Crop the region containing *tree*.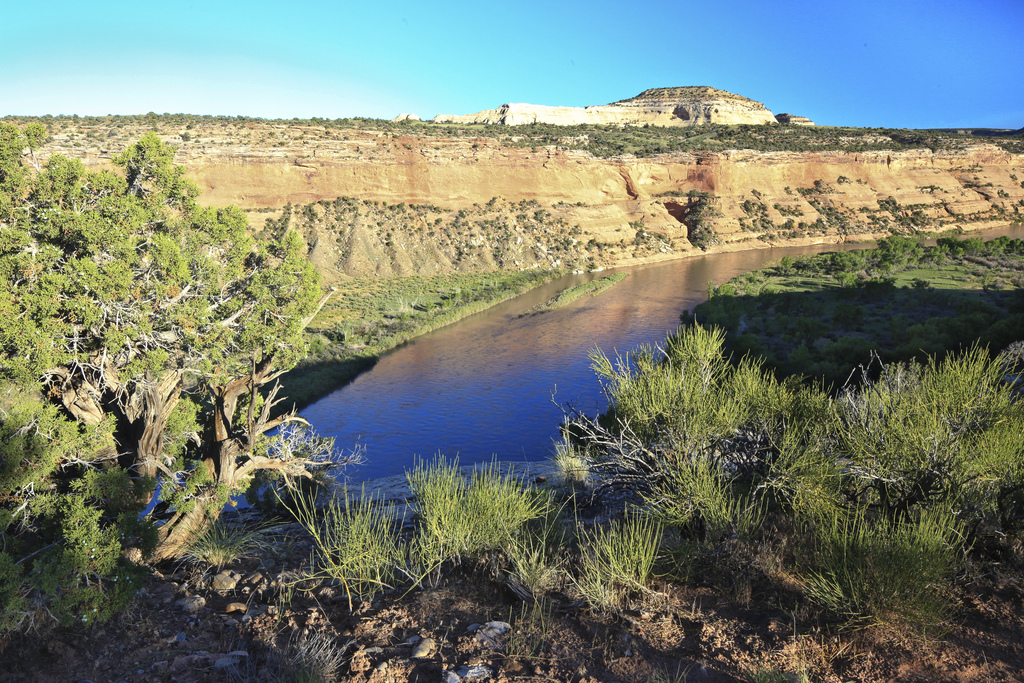
Crop region: bbox=[0, 123, 339, 566].
